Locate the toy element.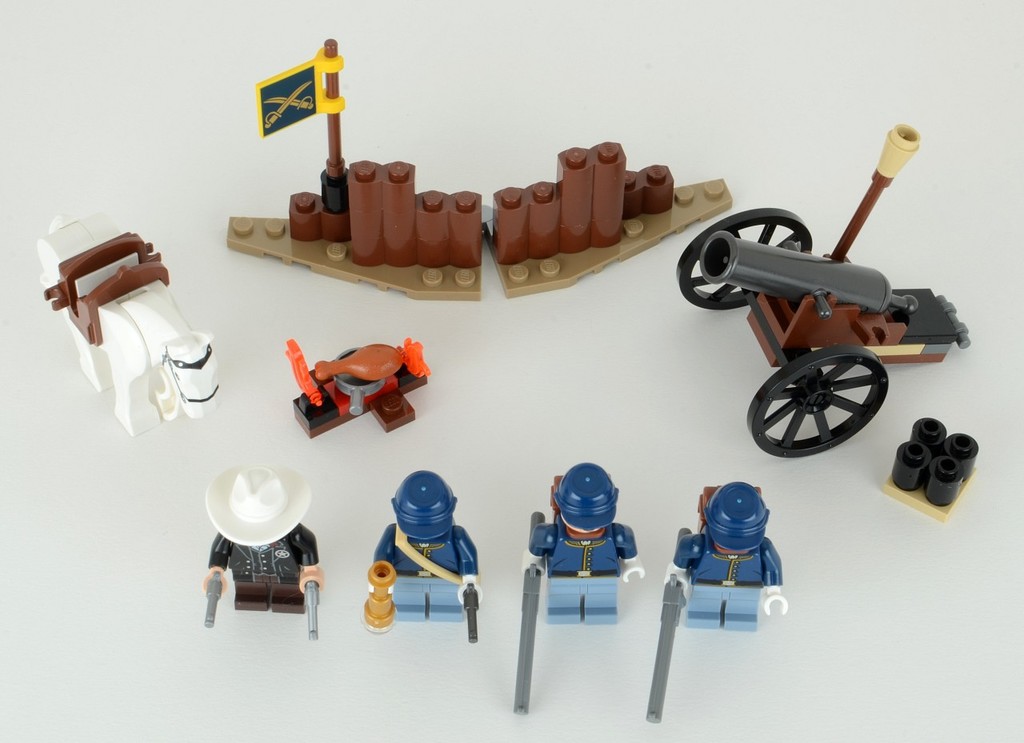
Element bbox: <box>202,459,318,643</box>.
